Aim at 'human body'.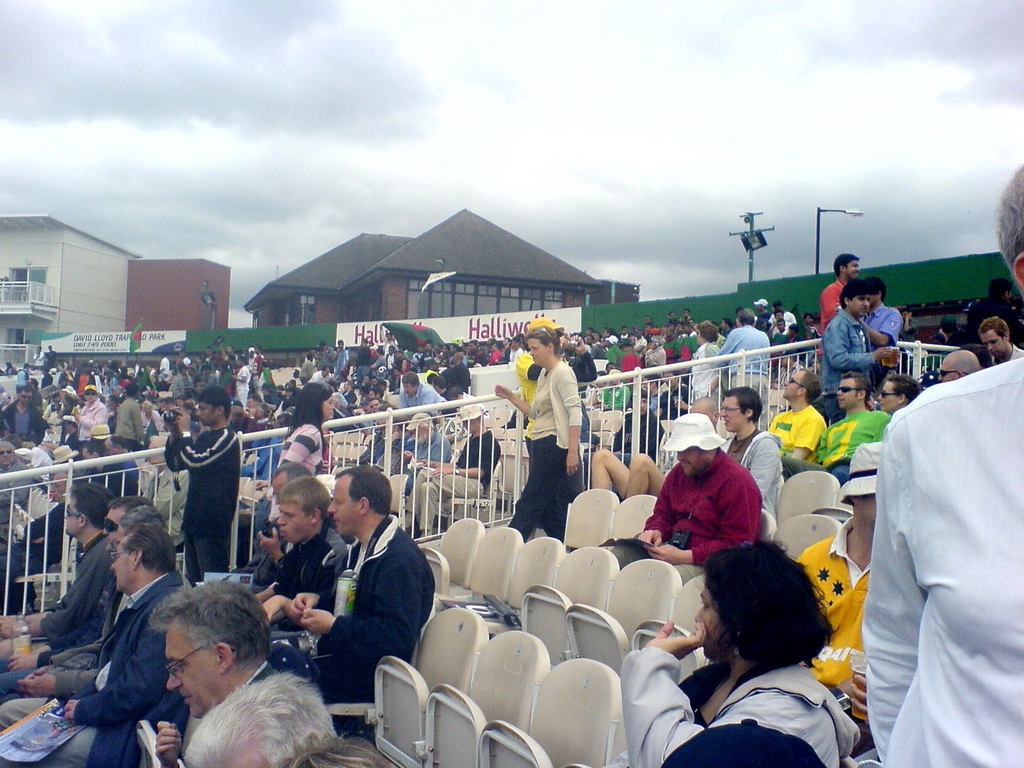
Aimed at bbox=[0, 532, 116, 643].
